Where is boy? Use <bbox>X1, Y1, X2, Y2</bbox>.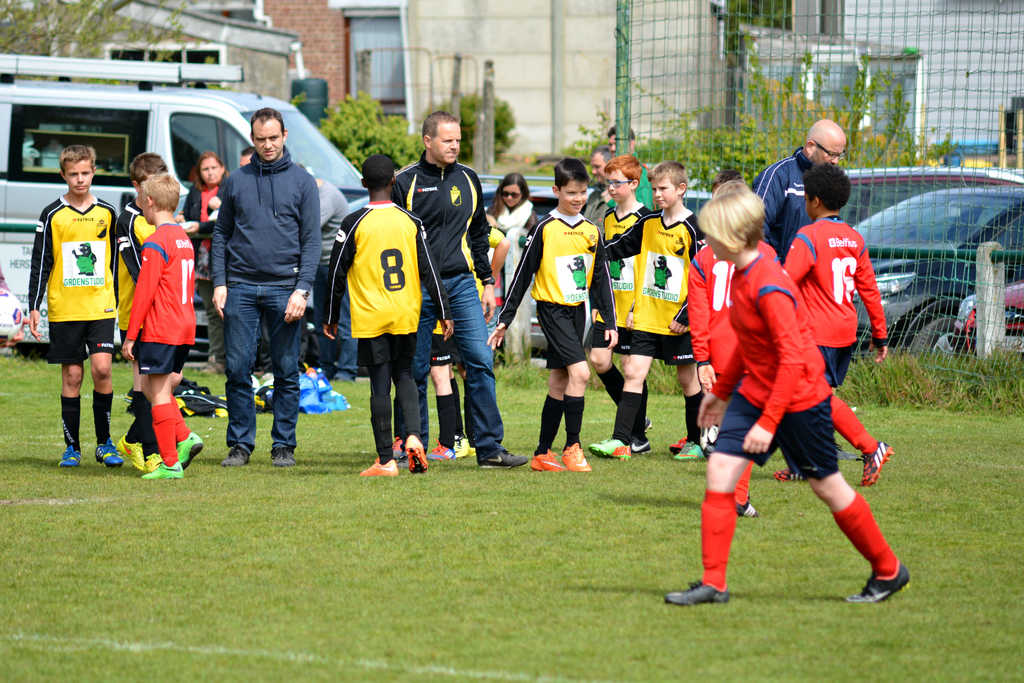
<bbox>121, 174, 200, 481</bbox>.
